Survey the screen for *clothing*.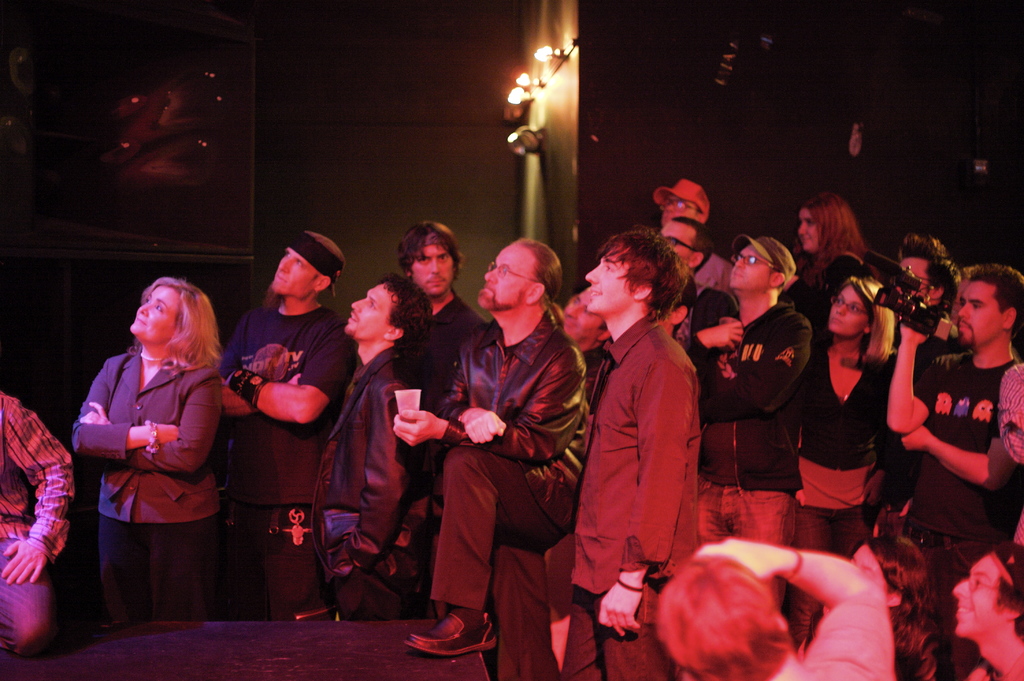
Survey found: 689 259 732 301.
